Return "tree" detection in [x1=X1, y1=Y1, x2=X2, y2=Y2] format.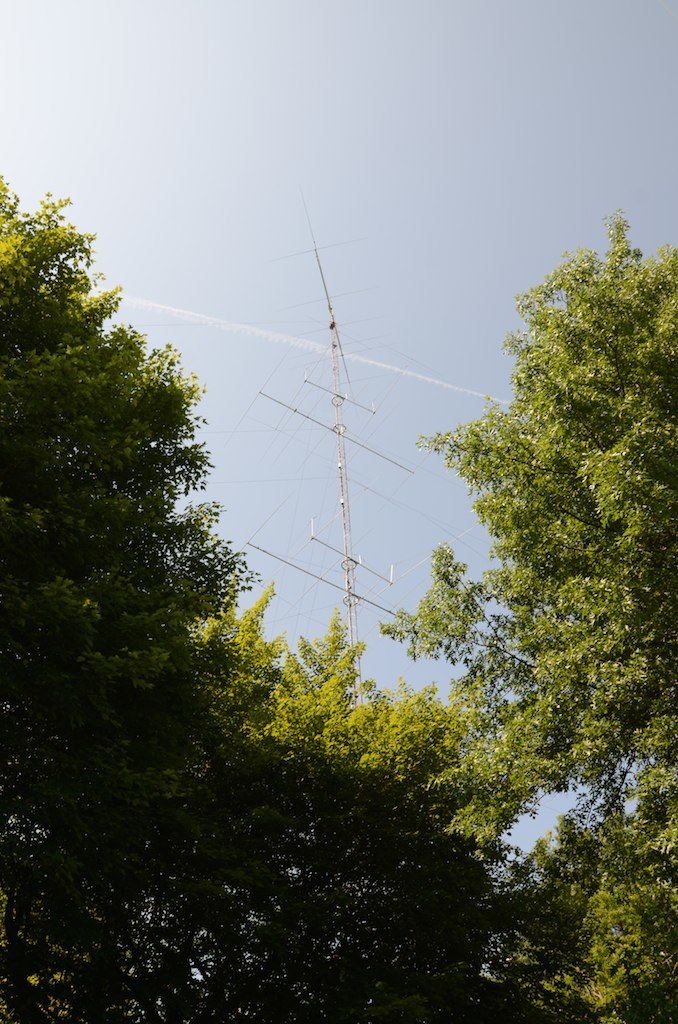
[x1=540, y1=821, x2=677, y2=1023].
